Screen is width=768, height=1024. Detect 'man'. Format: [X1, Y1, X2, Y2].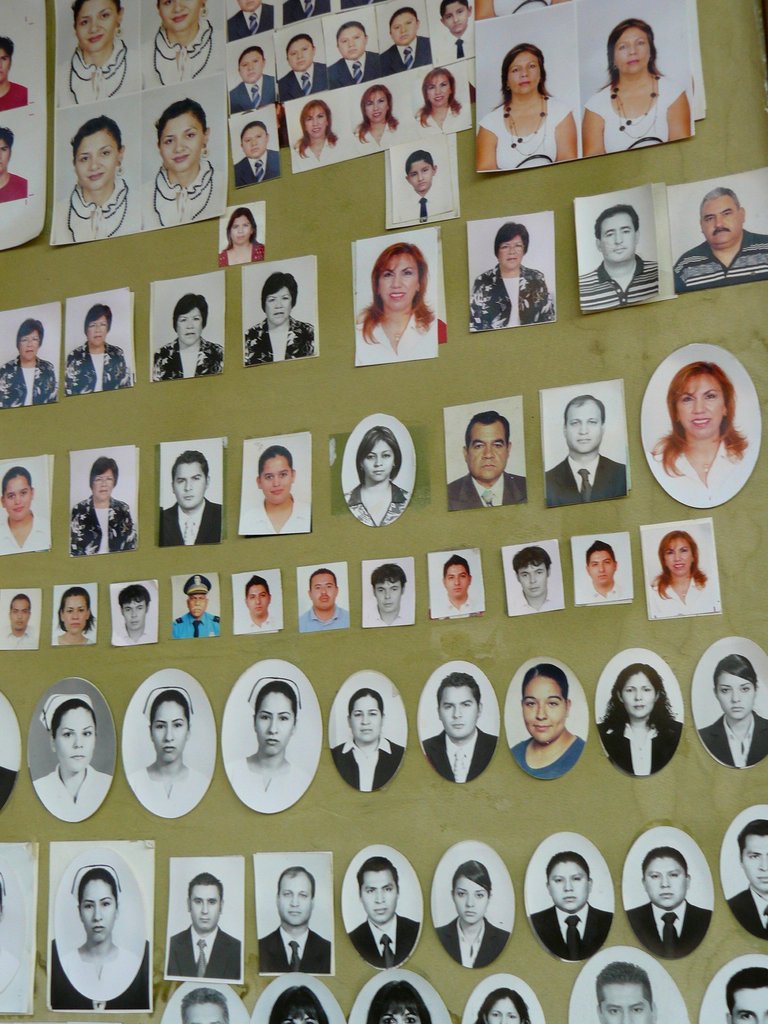
[508, 548, 563, 614].
